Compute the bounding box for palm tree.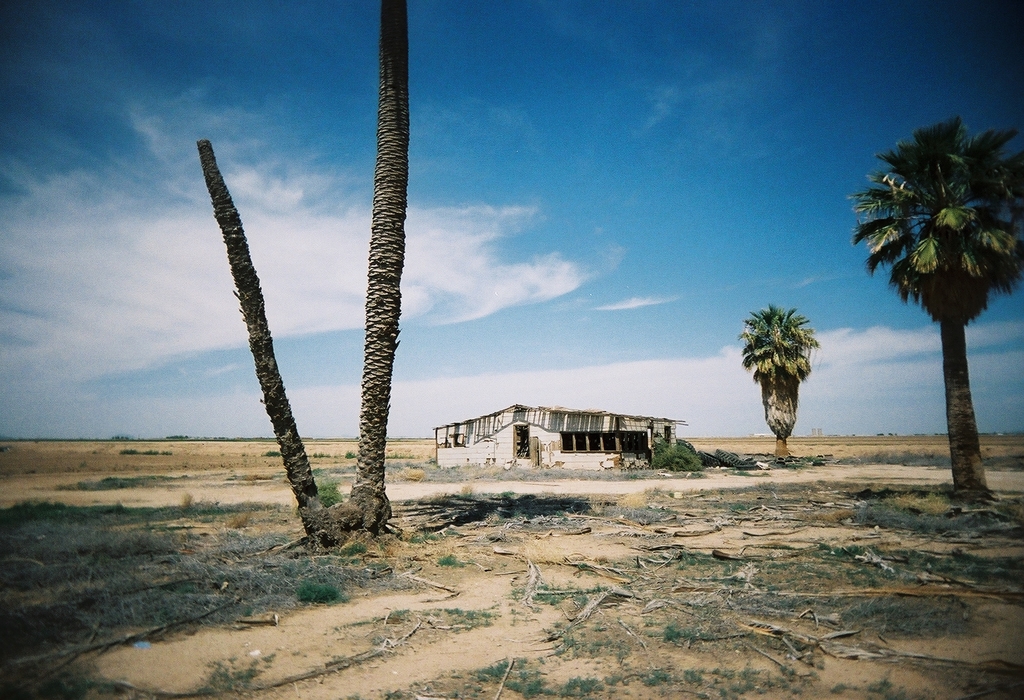
rect(835, 111, 1023, 532).
